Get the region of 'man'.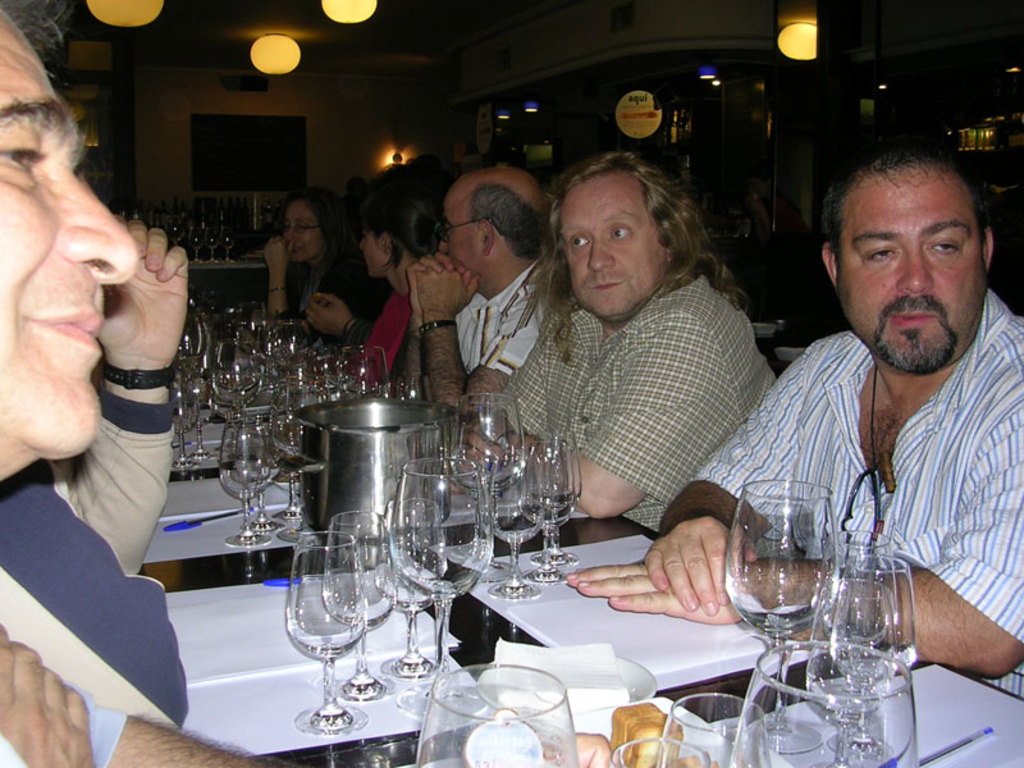
left=375, top=163, right=558, bottom=431.
